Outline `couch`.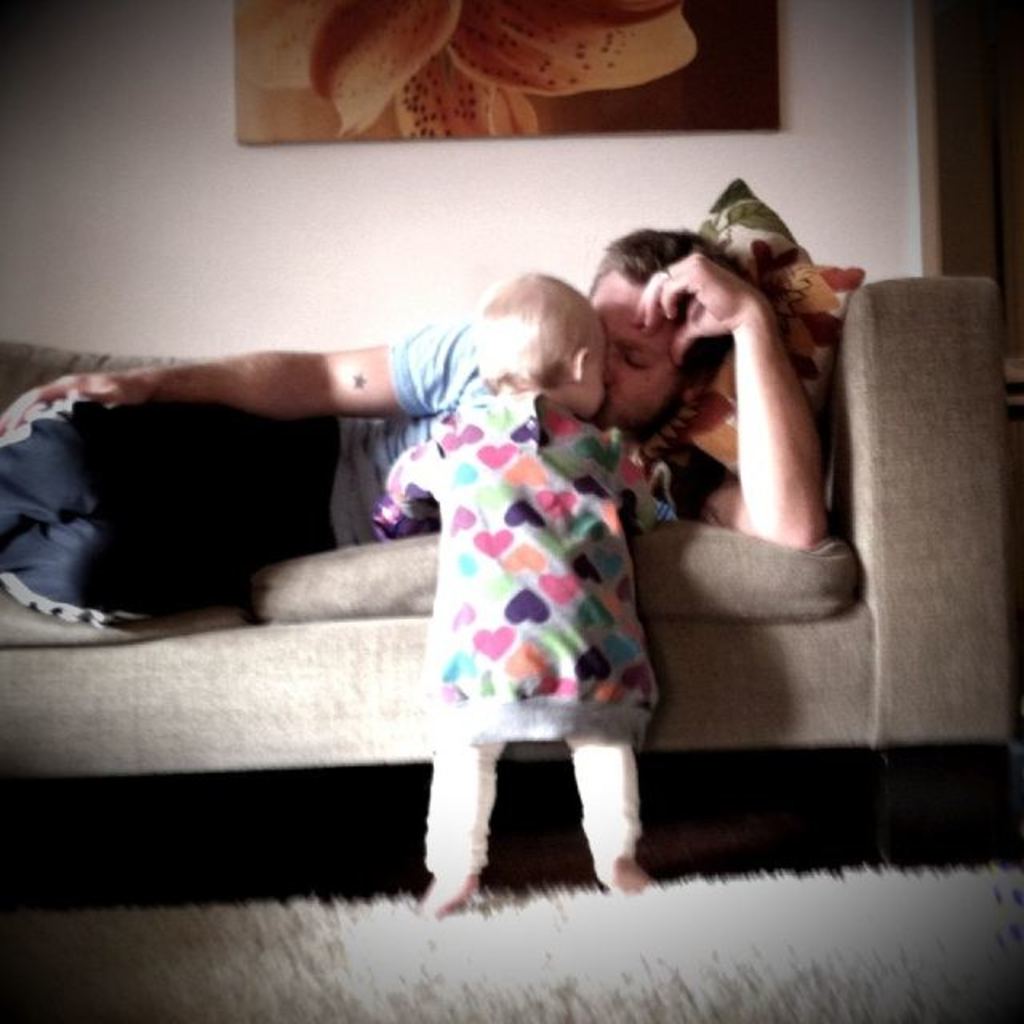
Outline: rect(38, 245, 963, 949).
